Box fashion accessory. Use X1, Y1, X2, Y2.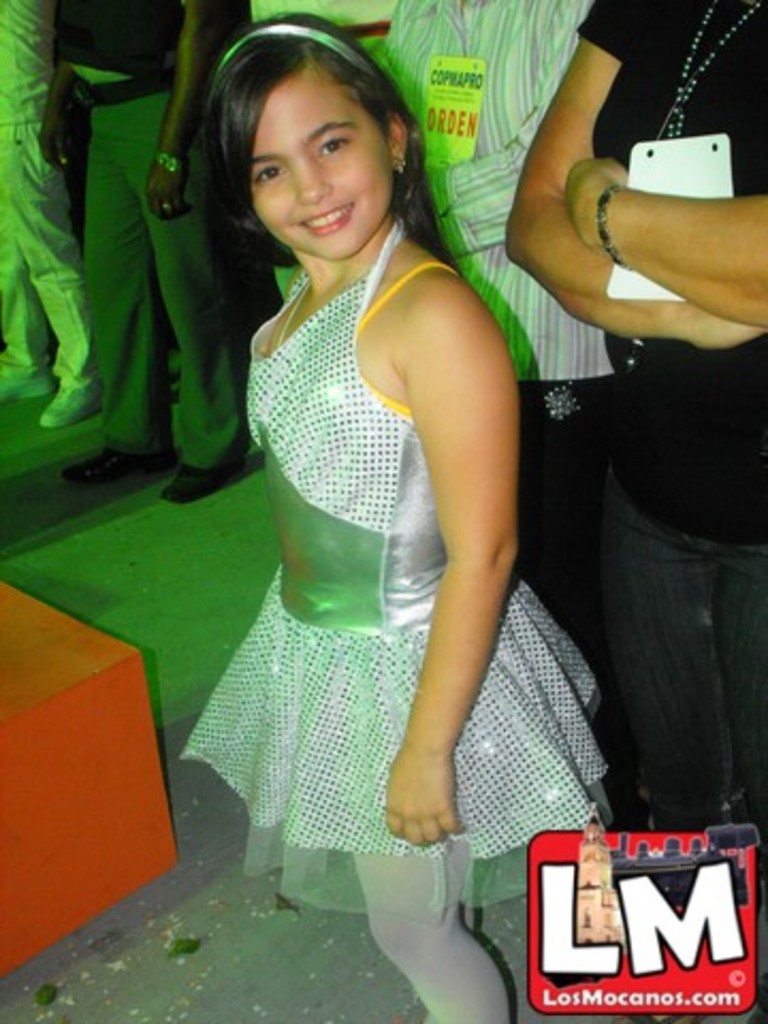
597, 186, 625, 271.
